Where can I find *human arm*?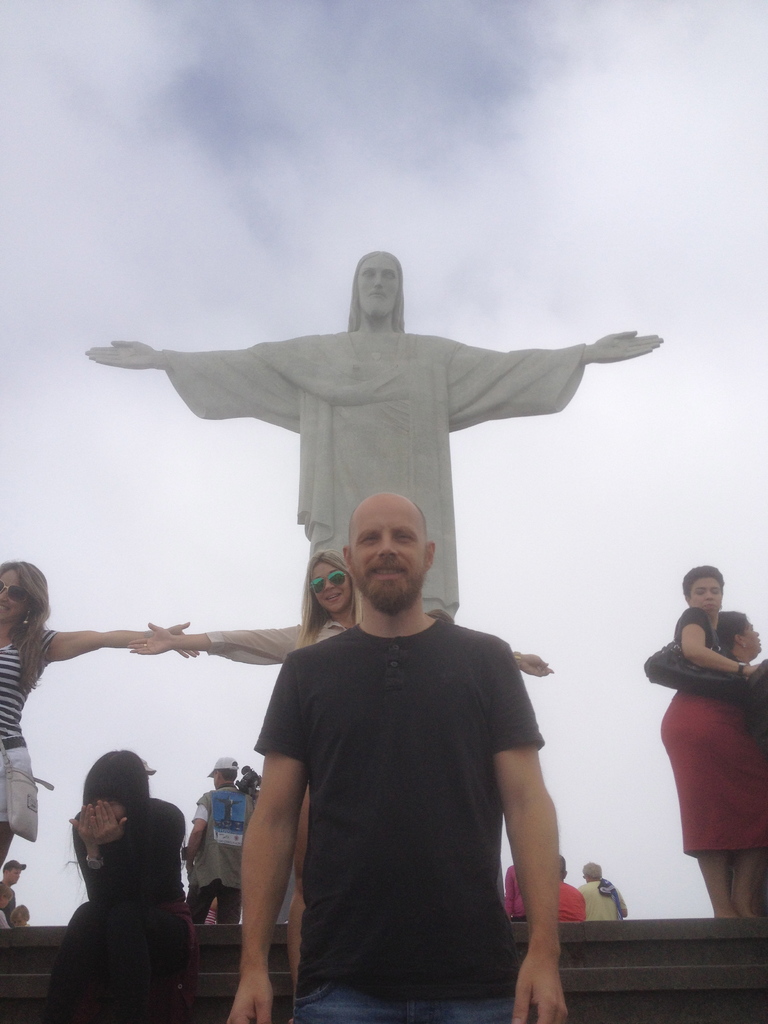
You can find it at l=93, t=798, r=184, b=903.
